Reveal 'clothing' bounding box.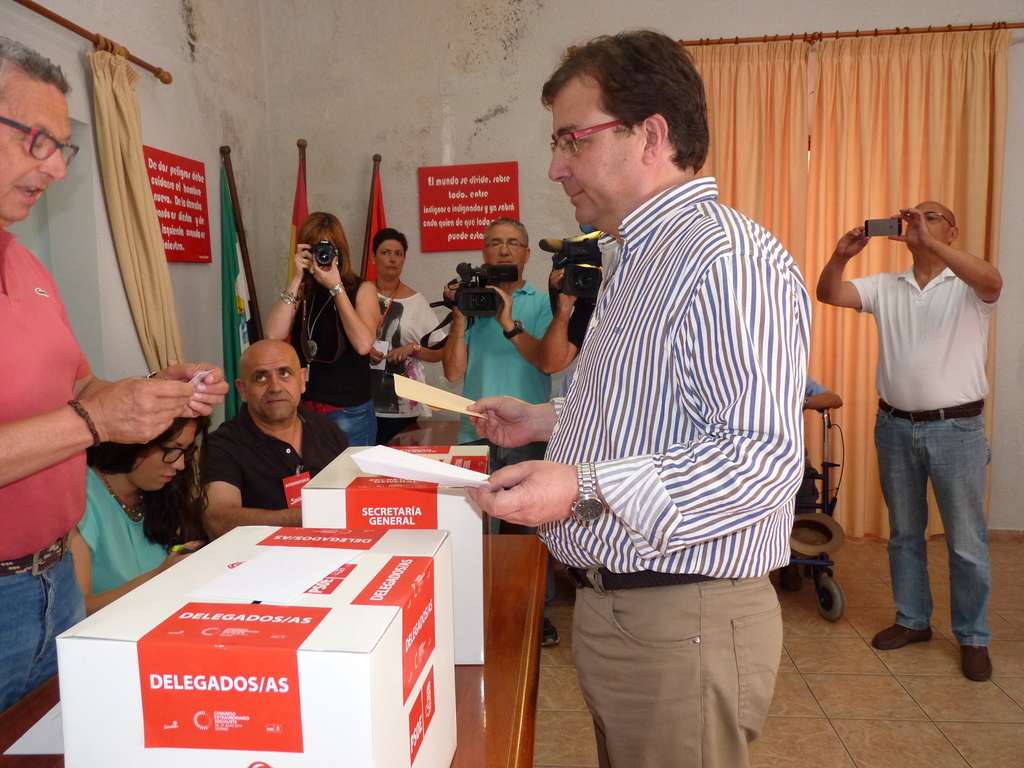
Revealed: Rect(294, 276, 382, 452).
